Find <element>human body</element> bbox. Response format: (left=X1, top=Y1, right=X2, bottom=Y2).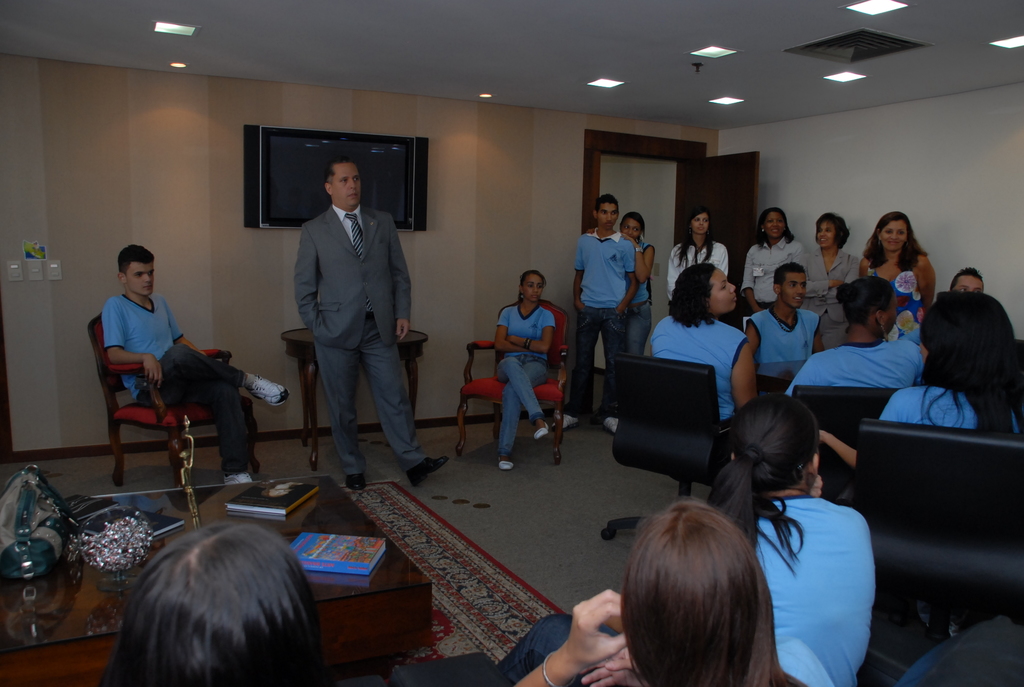
(left=515, top=495, right=849, bottom=686).
